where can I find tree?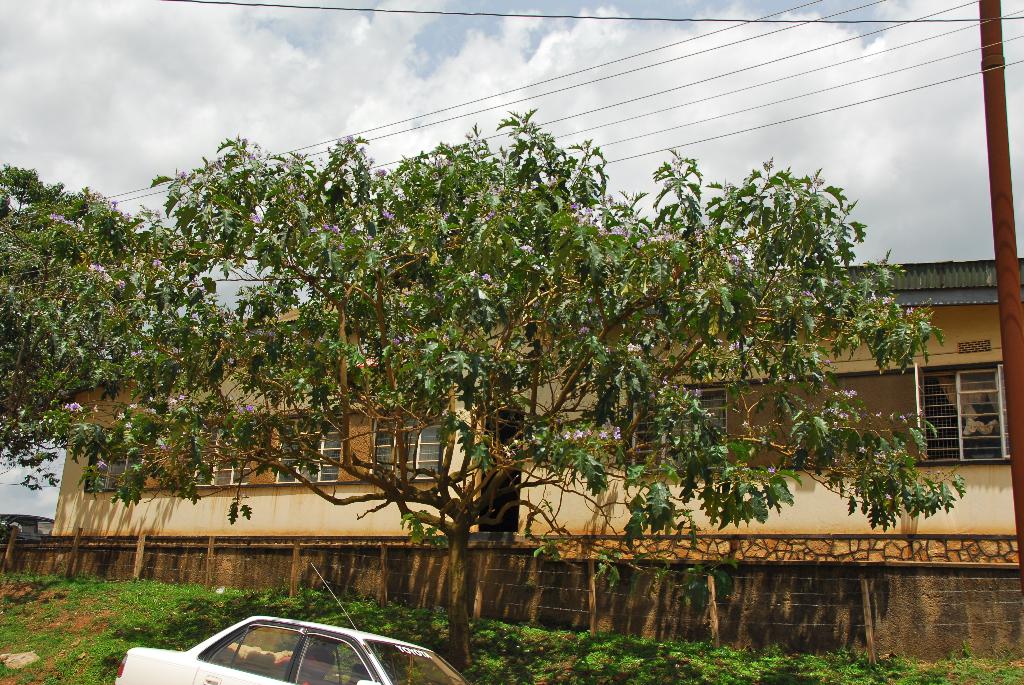
You can find it at (left=0, top=167, right=147, bottom=489).
